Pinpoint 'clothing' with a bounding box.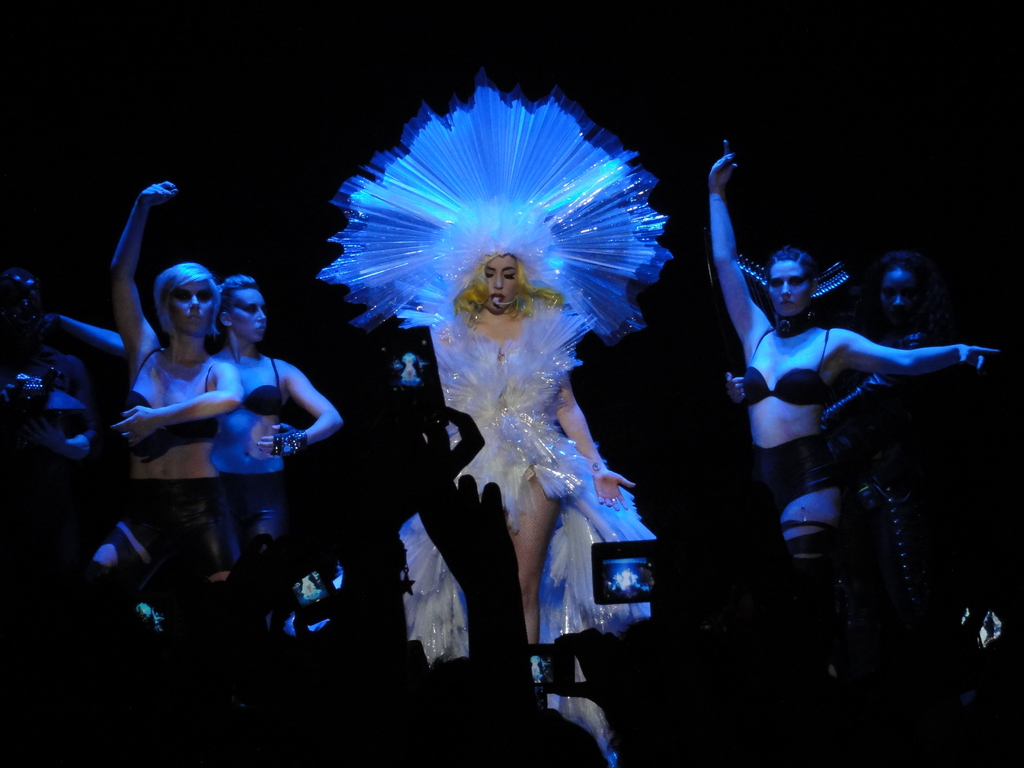
BBox(390, 301, 650, 700).
